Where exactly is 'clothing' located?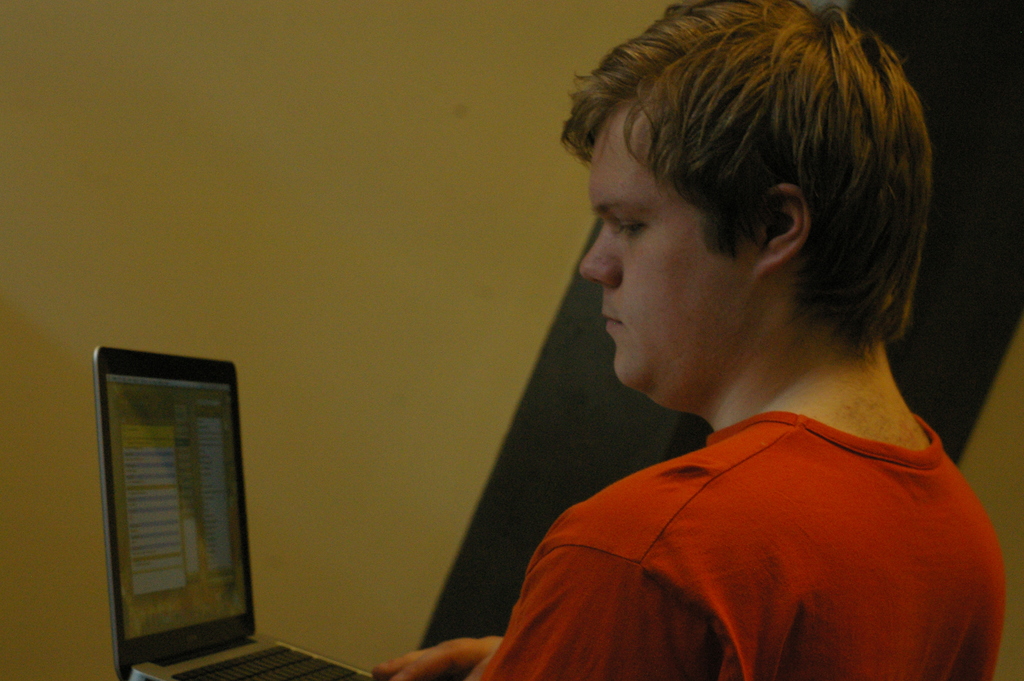
Its bounding box is (x1=474, y1=409, x2=1005, y2=680).
